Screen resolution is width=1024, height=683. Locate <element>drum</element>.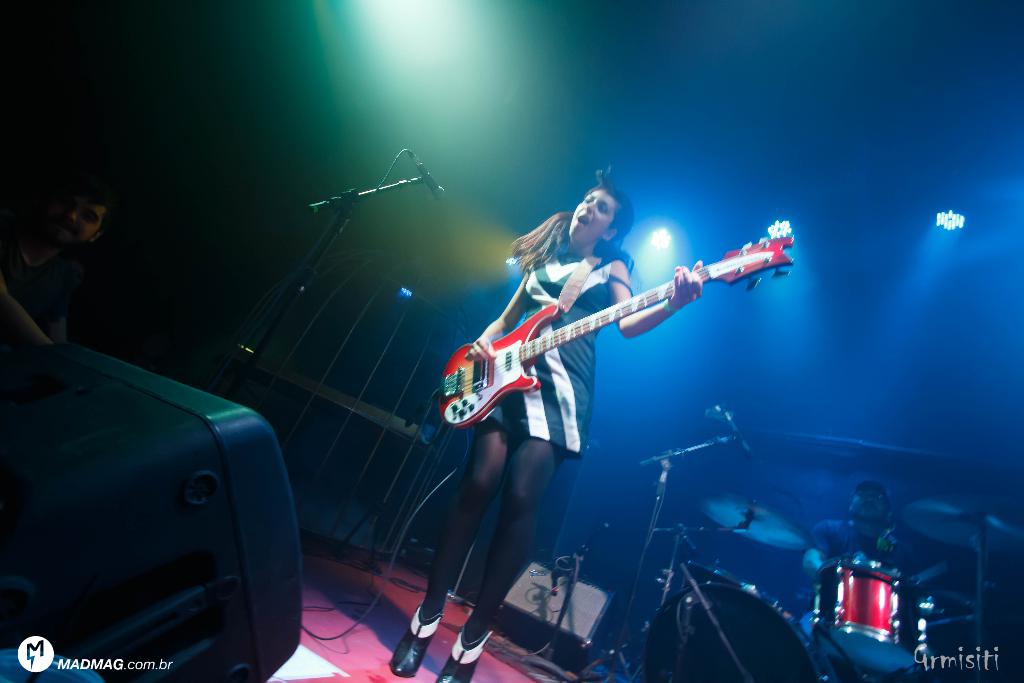
676/559/797/641.
